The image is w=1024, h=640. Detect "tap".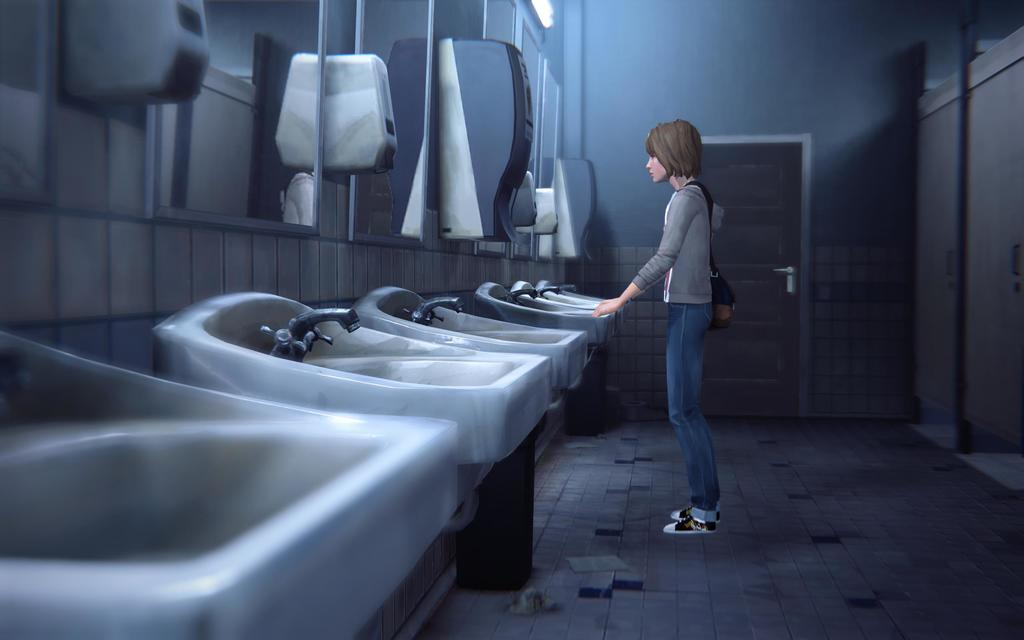
Detection: locate(259, 309, 359, 358).
